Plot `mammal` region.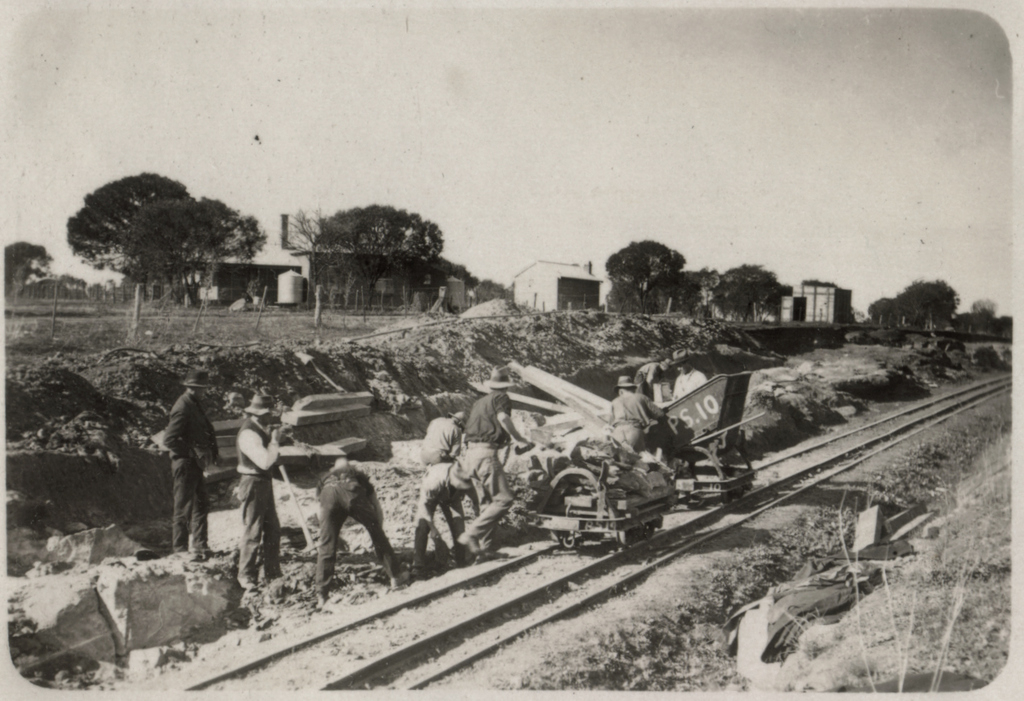
Plotted at l=605, t=374, r=655, b=456.
